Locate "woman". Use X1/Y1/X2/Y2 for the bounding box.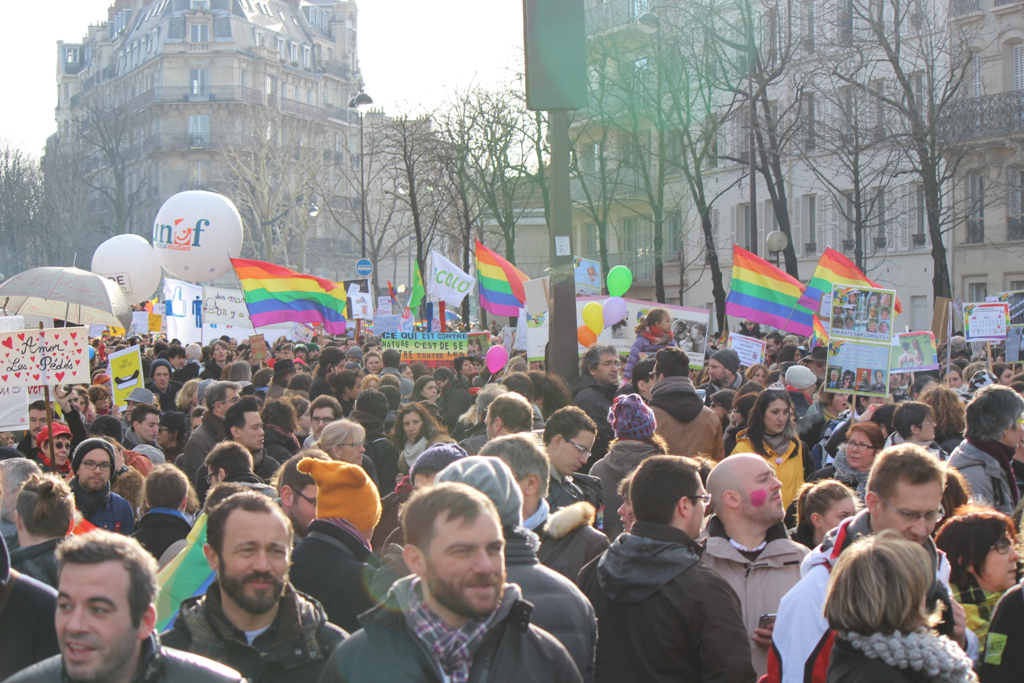
173/379/199/412.
